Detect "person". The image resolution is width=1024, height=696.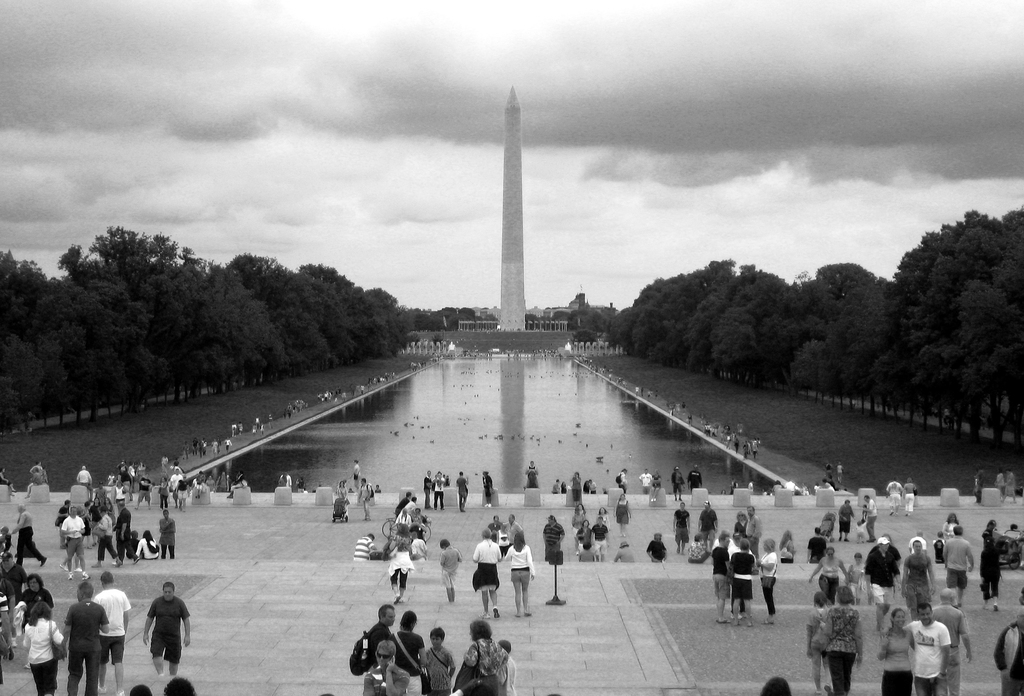
locate(157, 511, 173, 557).
